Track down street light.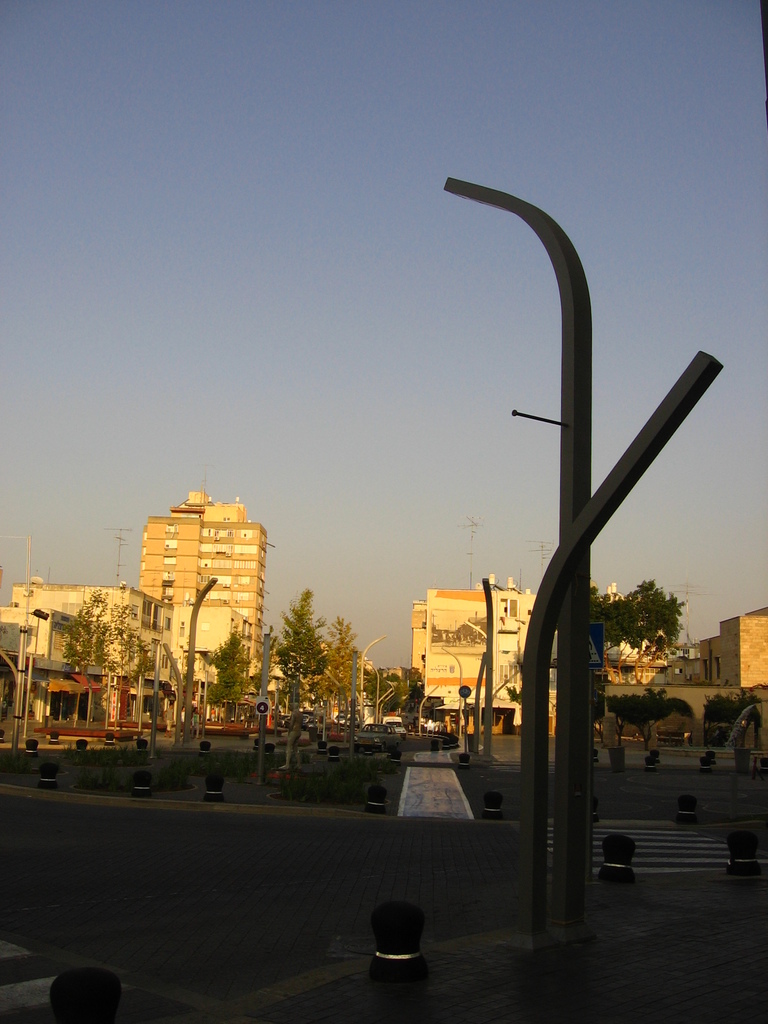
Tracked to left=532, top=344, right=732, bottom=955.
